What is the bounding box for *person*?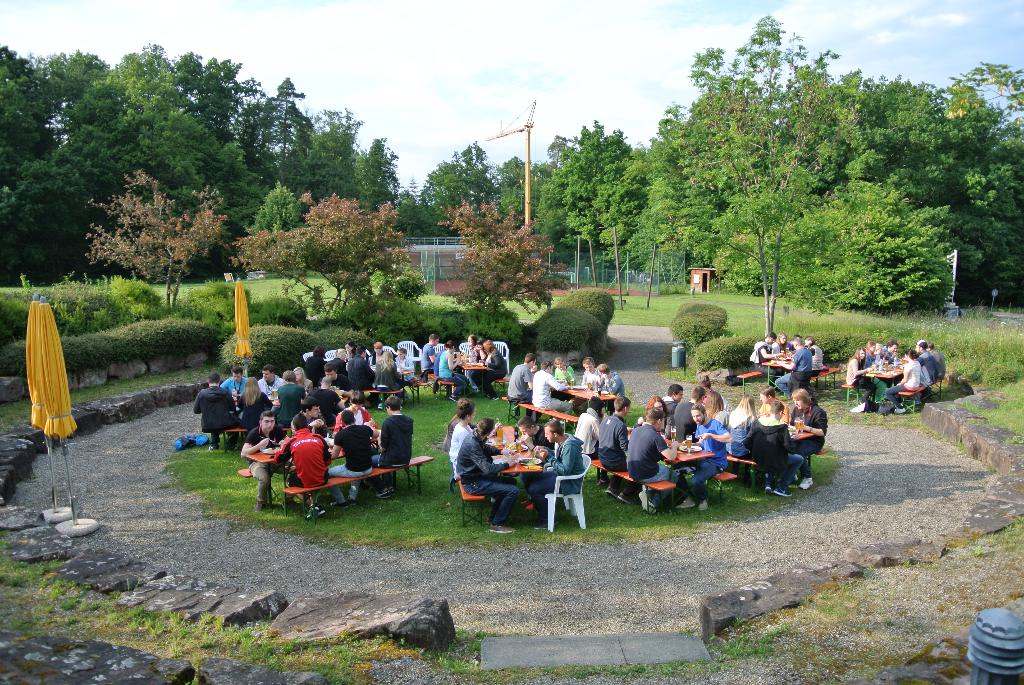
441,397,477,457.
